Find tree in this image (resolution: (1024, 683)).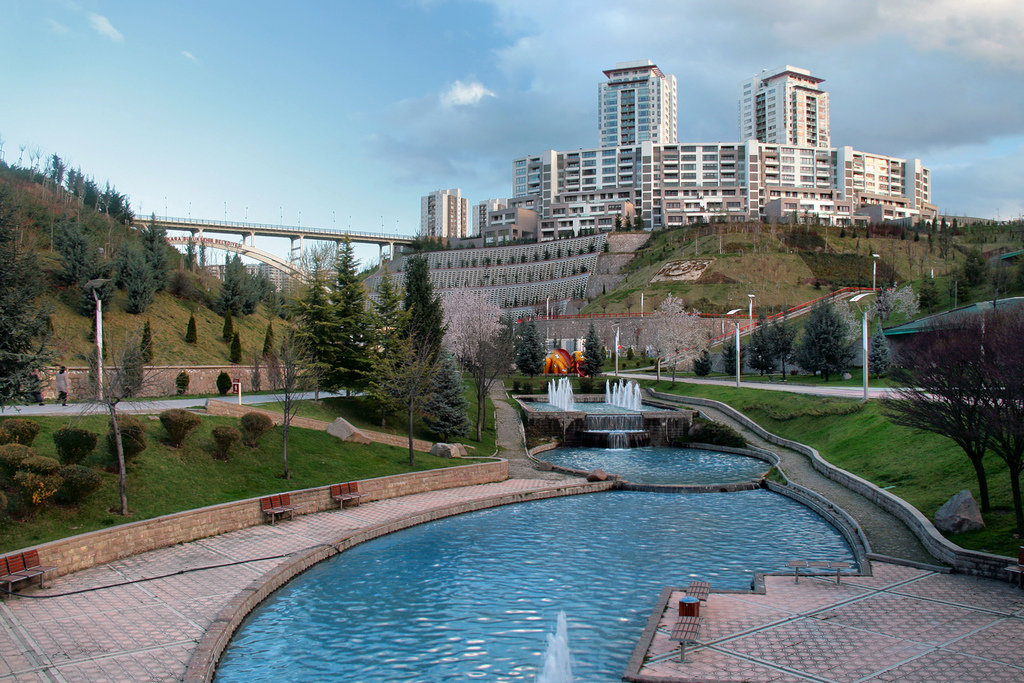
[x1=254, y1=329, x2=324, y2=477].
